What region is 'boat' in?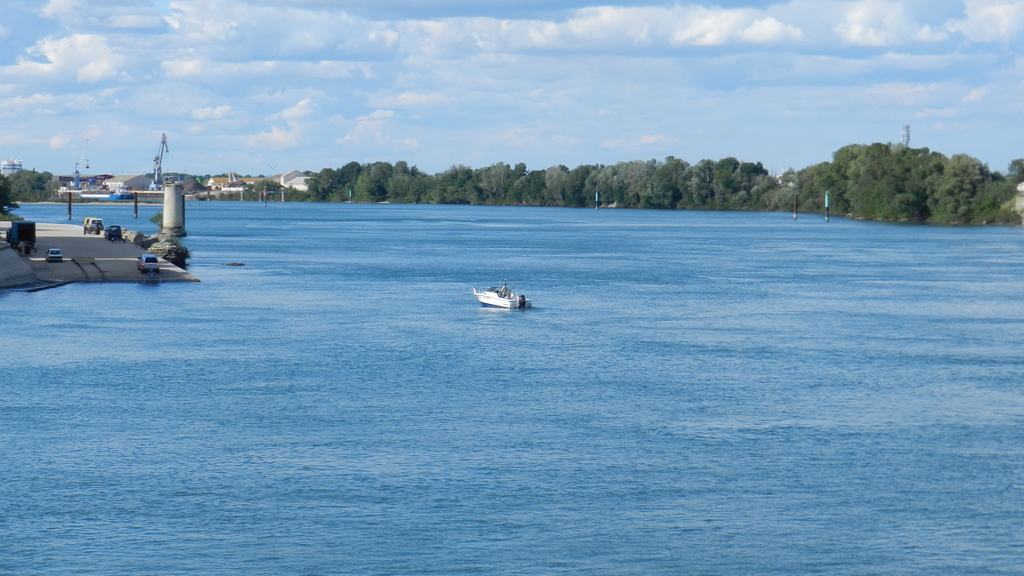
[x1=465, y1=282, x2=523, y2=312].
